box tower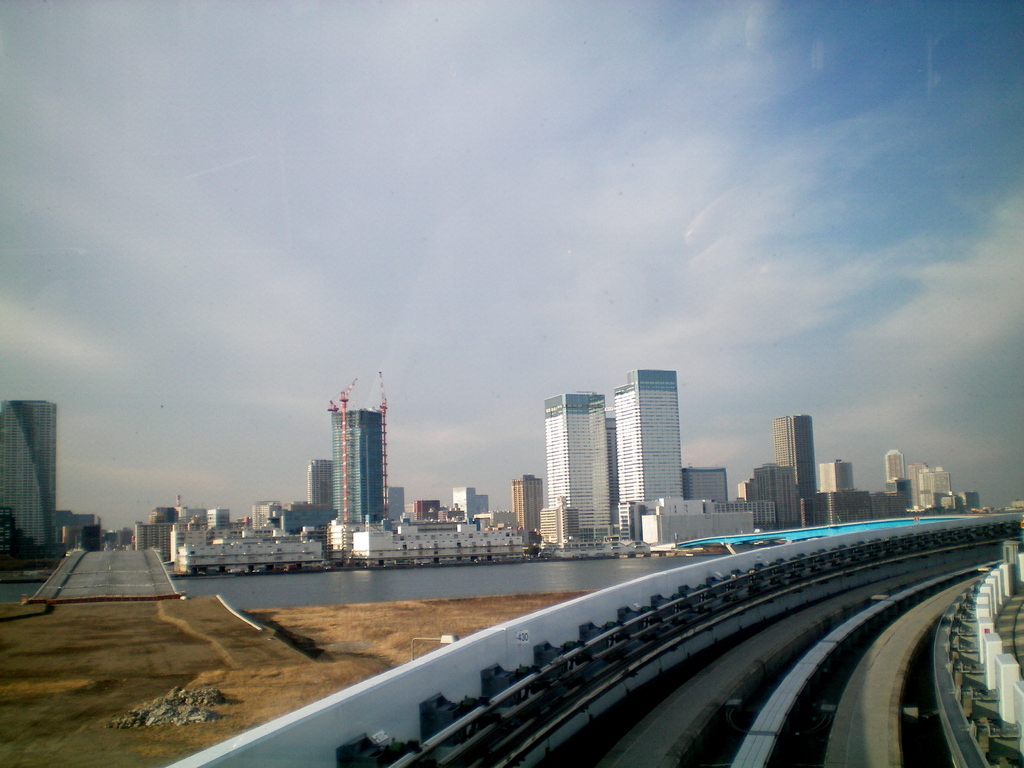
bbox=(326, 375, 388, 531)
